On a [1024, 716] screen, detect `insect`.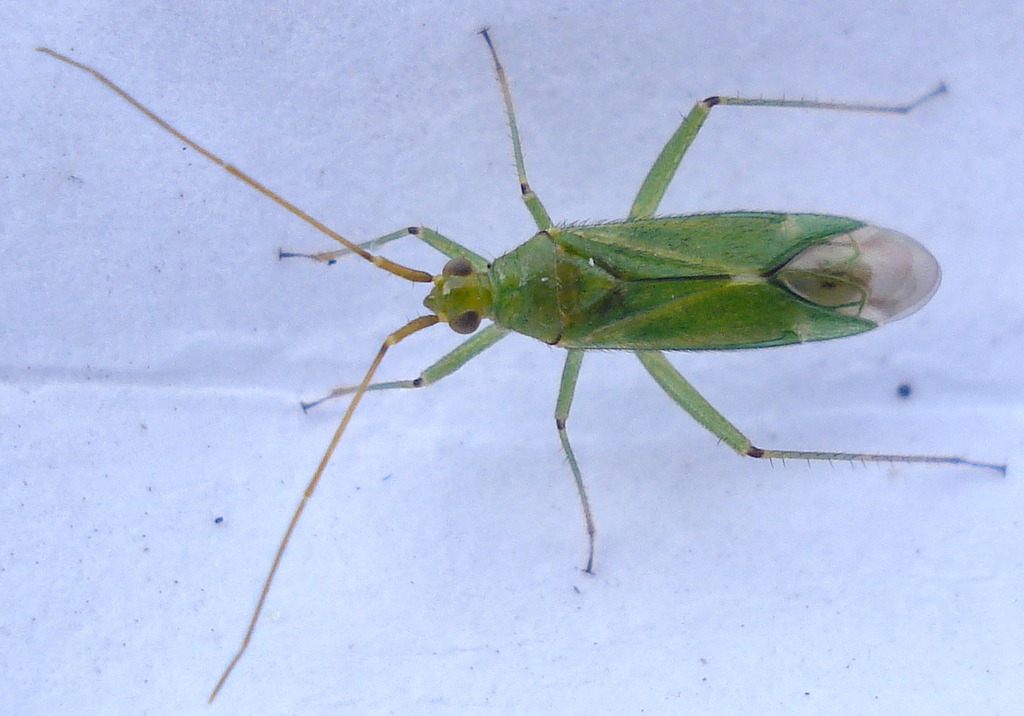
(37,29,1010,707).
